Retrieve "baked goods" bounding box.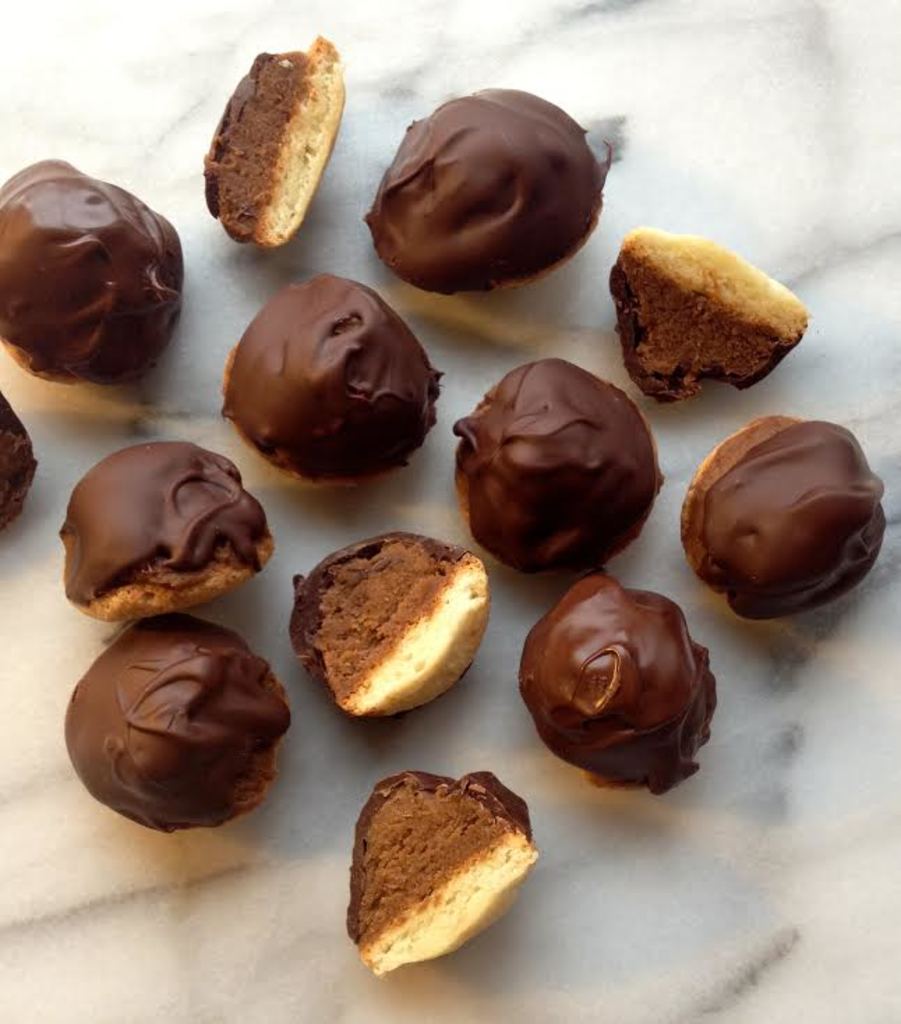
Bounding box: rect(358, 86, 621, 294).
